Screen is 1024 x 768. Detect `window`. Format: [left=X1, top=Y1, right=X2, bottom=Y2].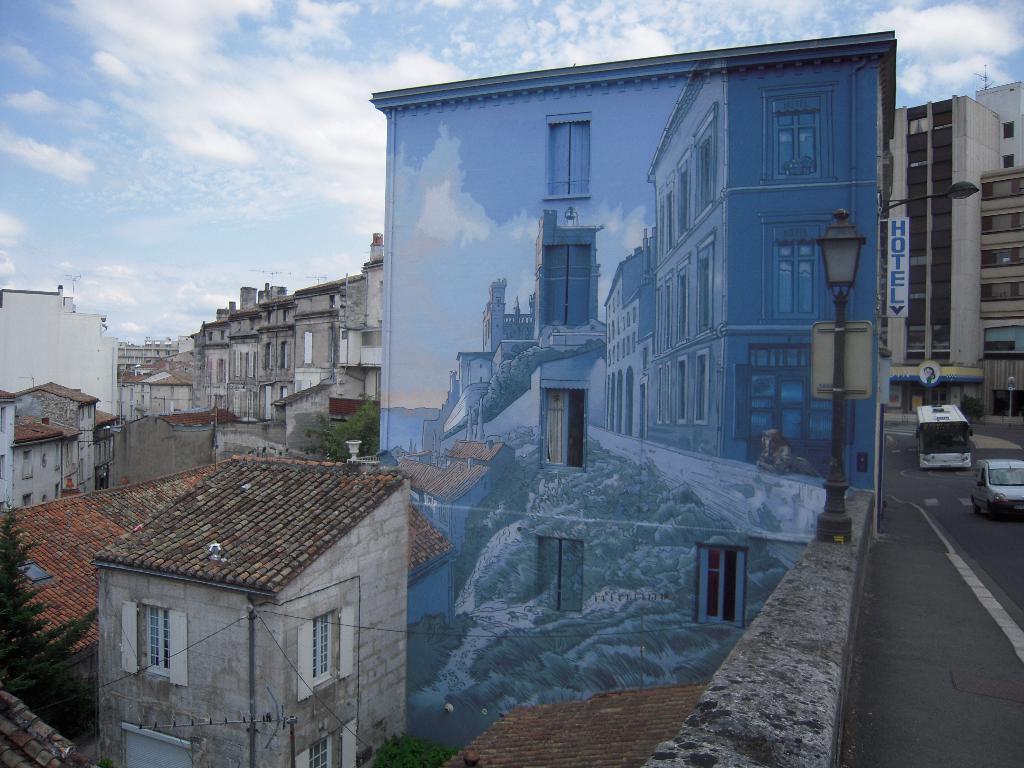
[left=299, top=606, right=353, bottom=700].
